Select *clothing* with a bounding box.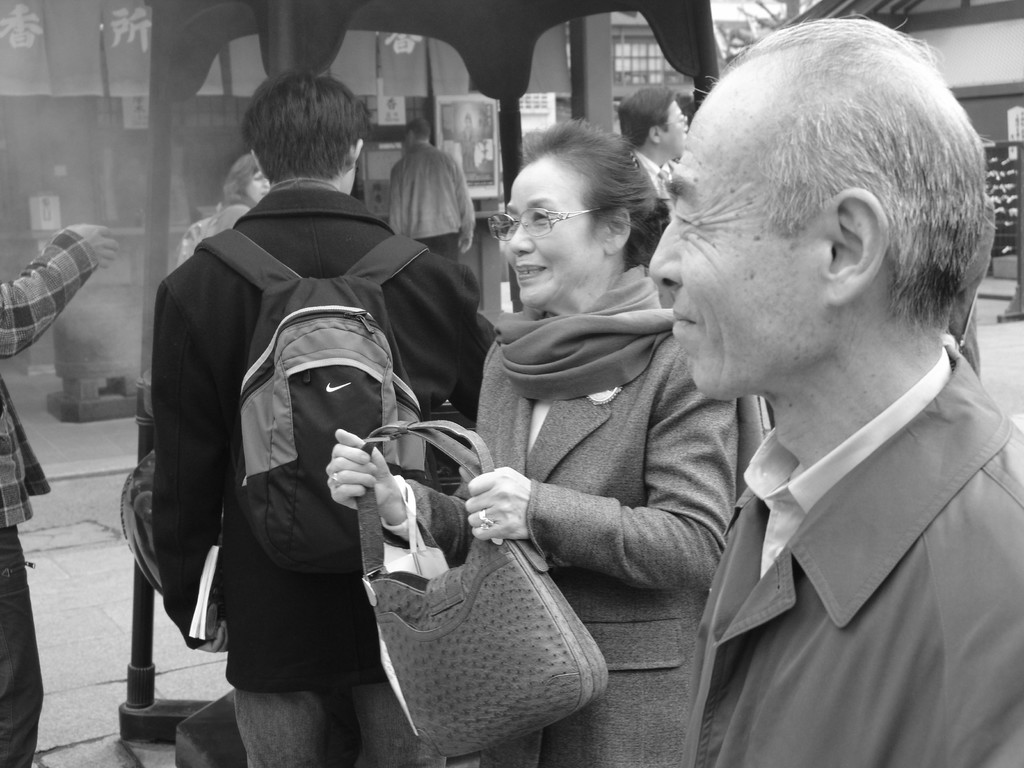
locate(658, 293, 1023, 755).
